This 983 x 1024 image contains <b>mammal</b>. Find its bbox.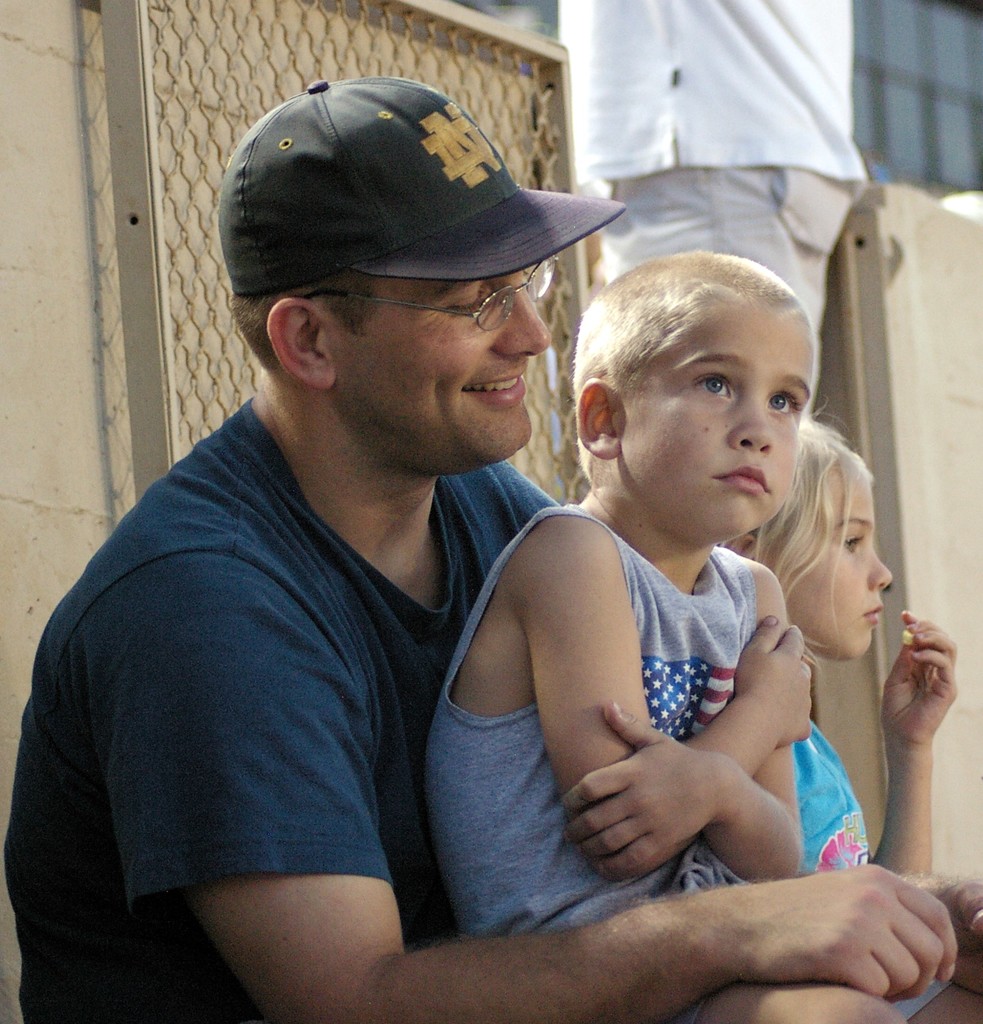
left=547, top=0, right=865, bottom=476.
